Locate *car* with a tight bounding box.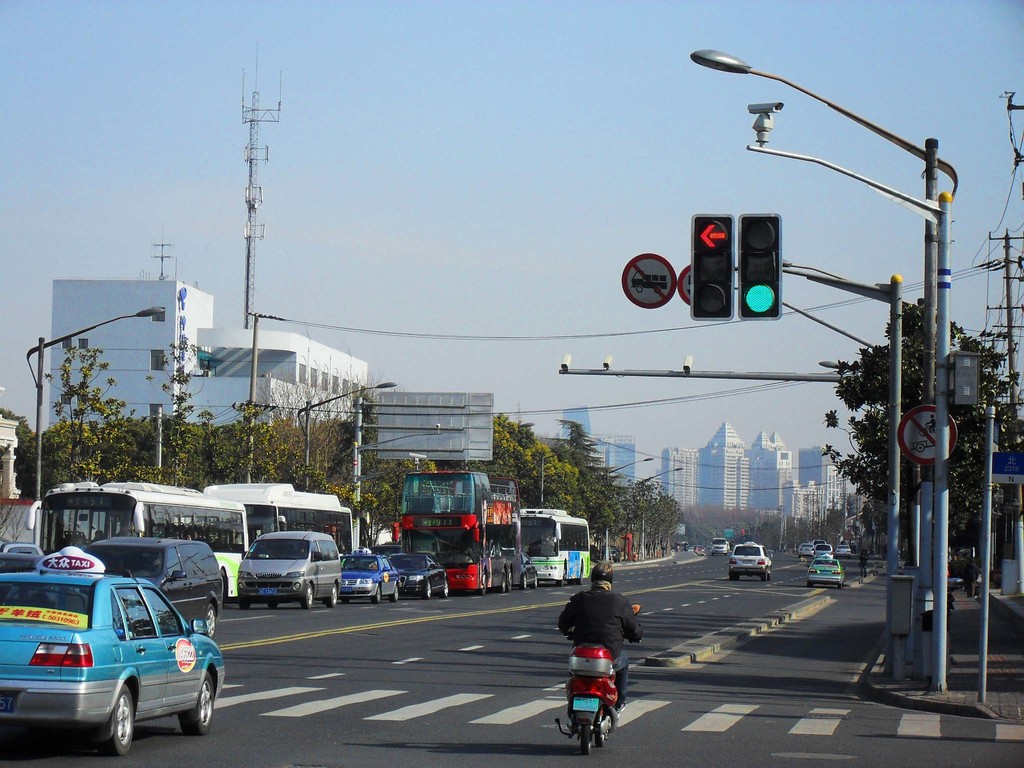
rect(4, 568, 205, 749).
